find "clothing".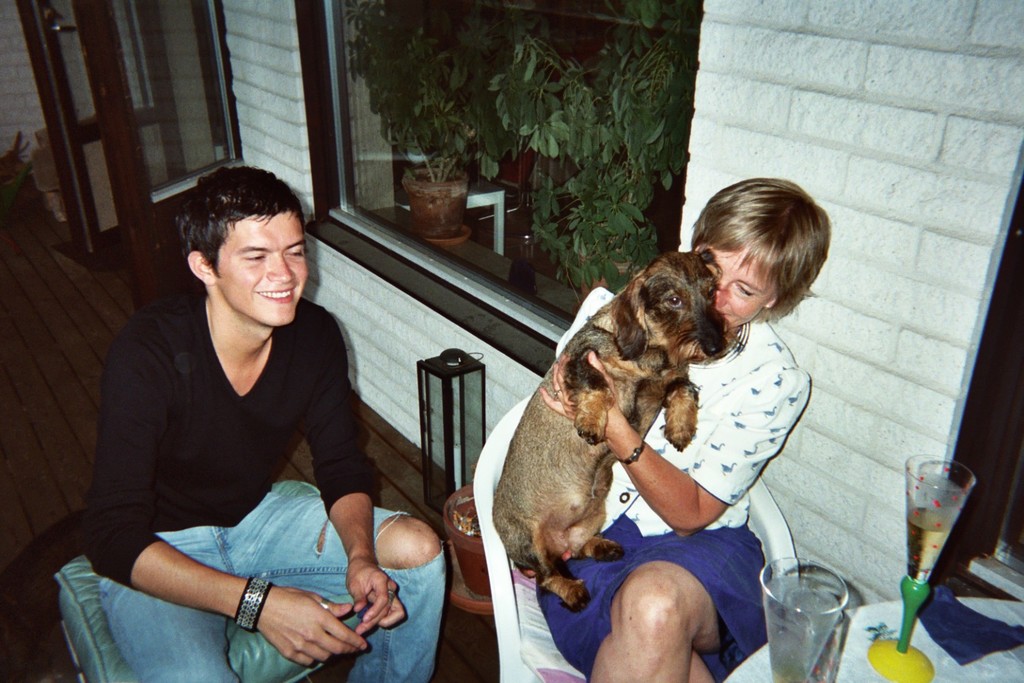
bbox(554, 288, 810, 682).
